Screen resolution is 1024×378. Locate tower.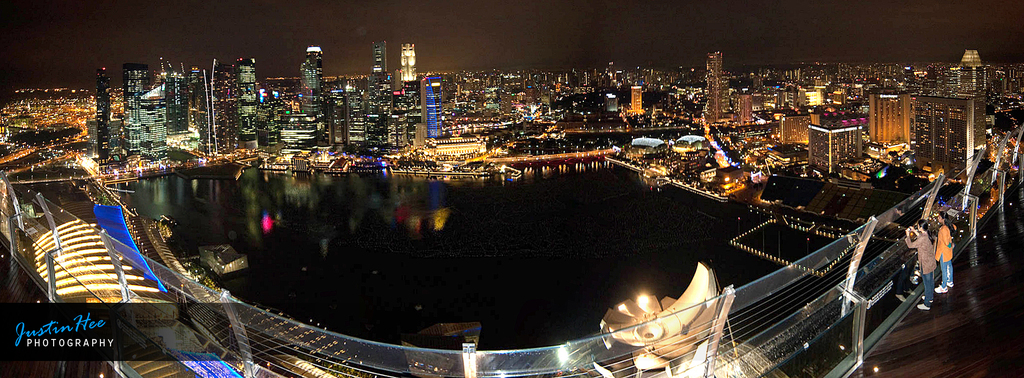
{"left": 167, "top": 76, "right": 187, "bottom": 134}.
